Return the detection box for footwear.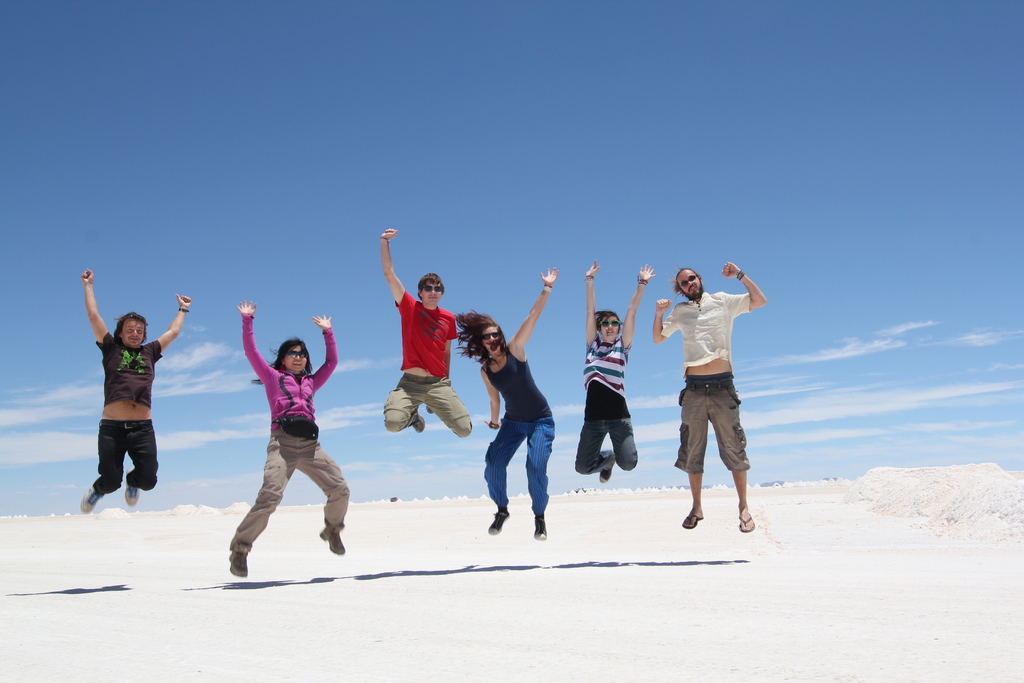
[x1=124, y1=468, x2=141, y2=507].
